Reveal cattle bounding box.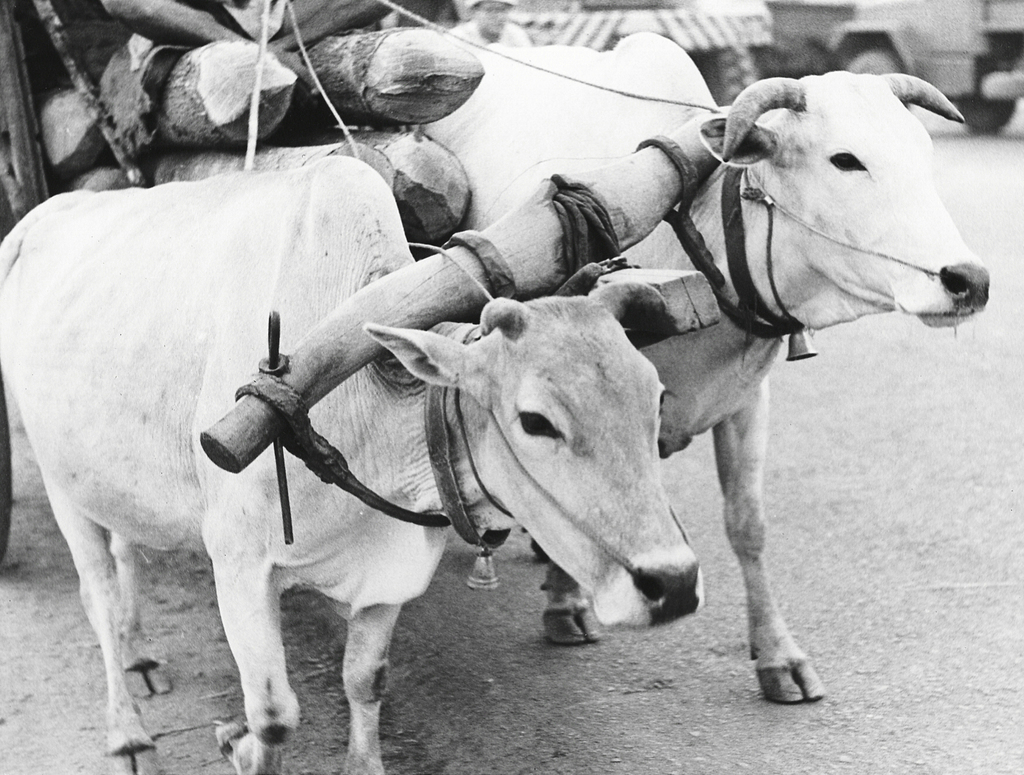
Revealed: detection(338, 29, 996, 707).
